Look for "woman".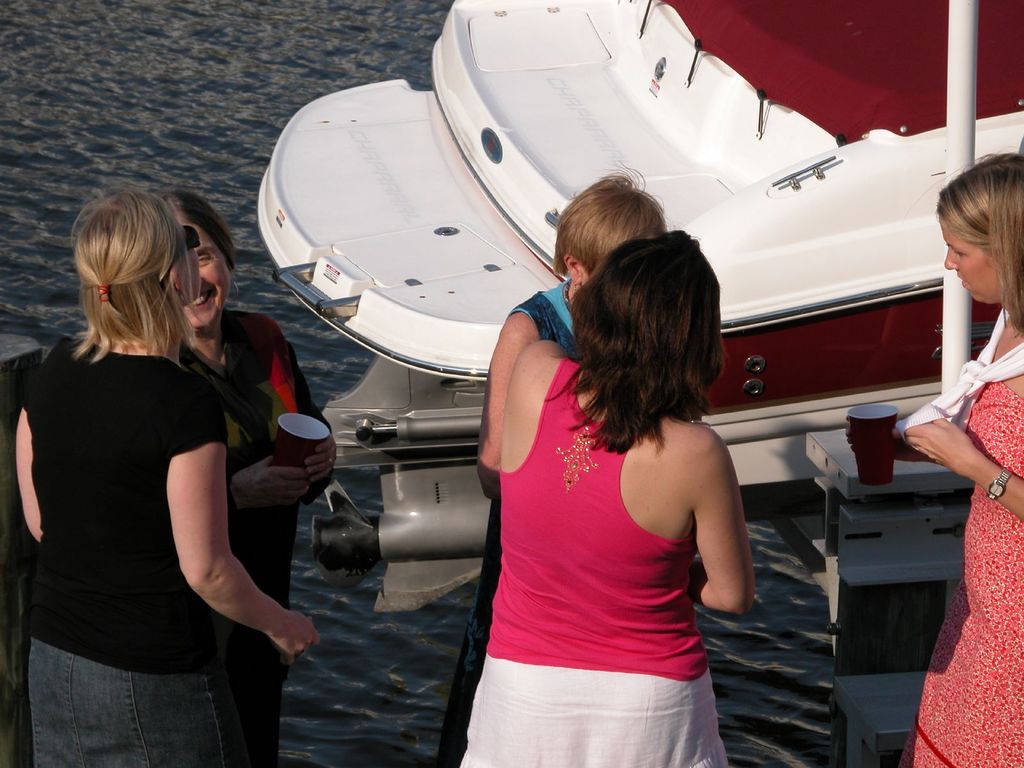
Found: {"left": 165, "top": 188, "right": 334, "bottom": 764}.
